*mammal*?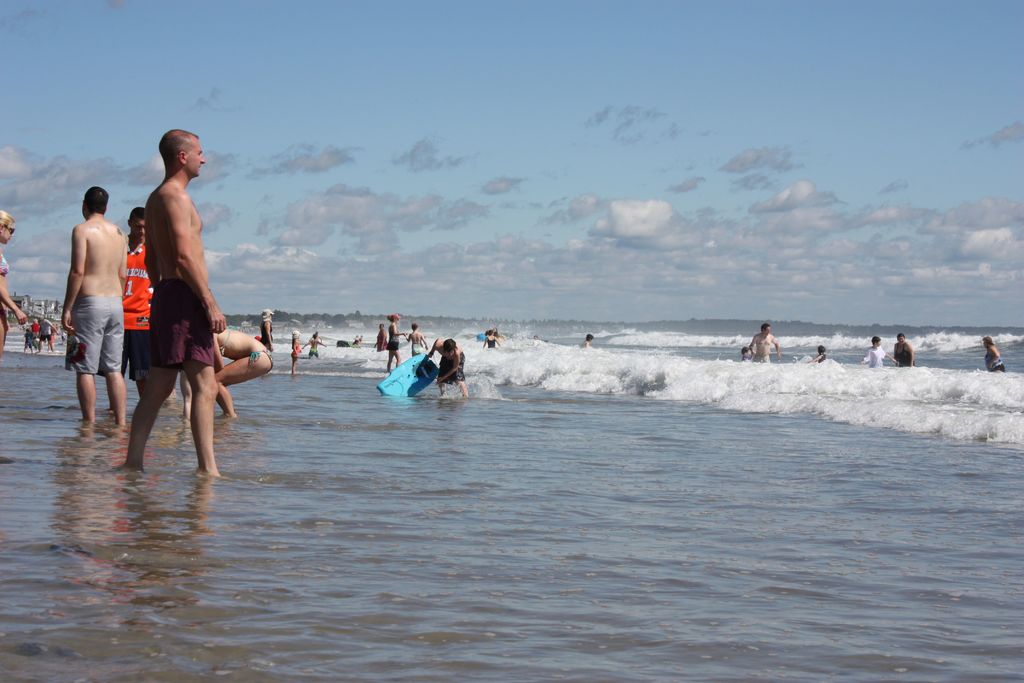
region(428, 341, 467, 395)
